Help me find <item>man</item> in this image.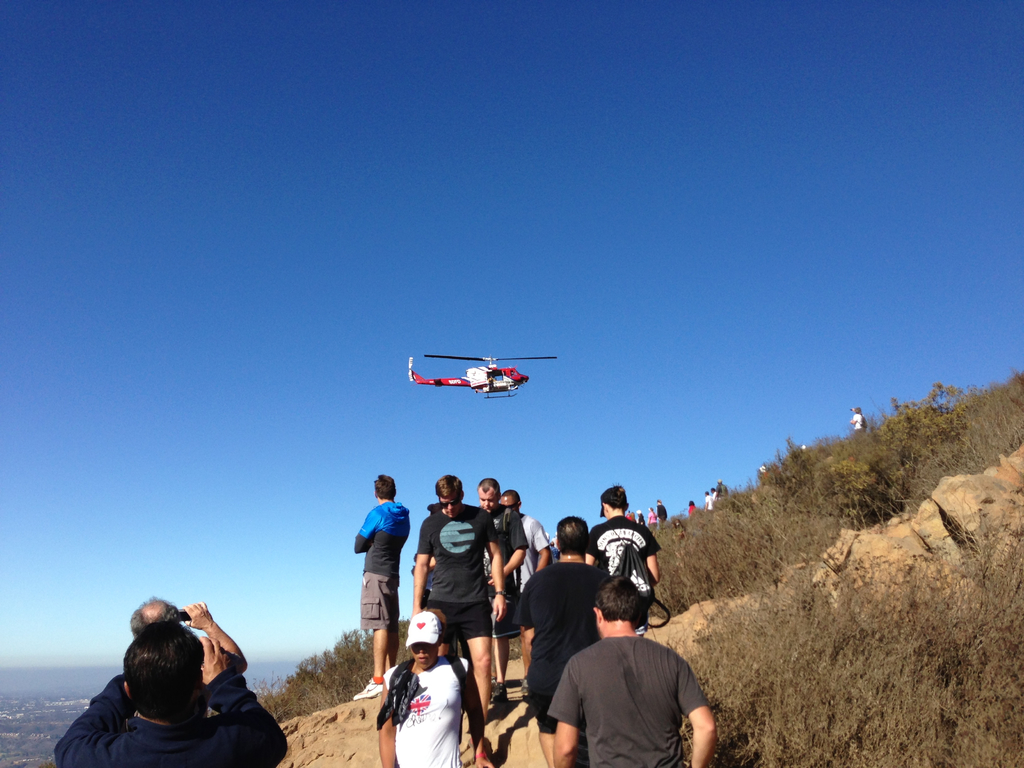
Found it: box=[410, 476, 506, 715].
